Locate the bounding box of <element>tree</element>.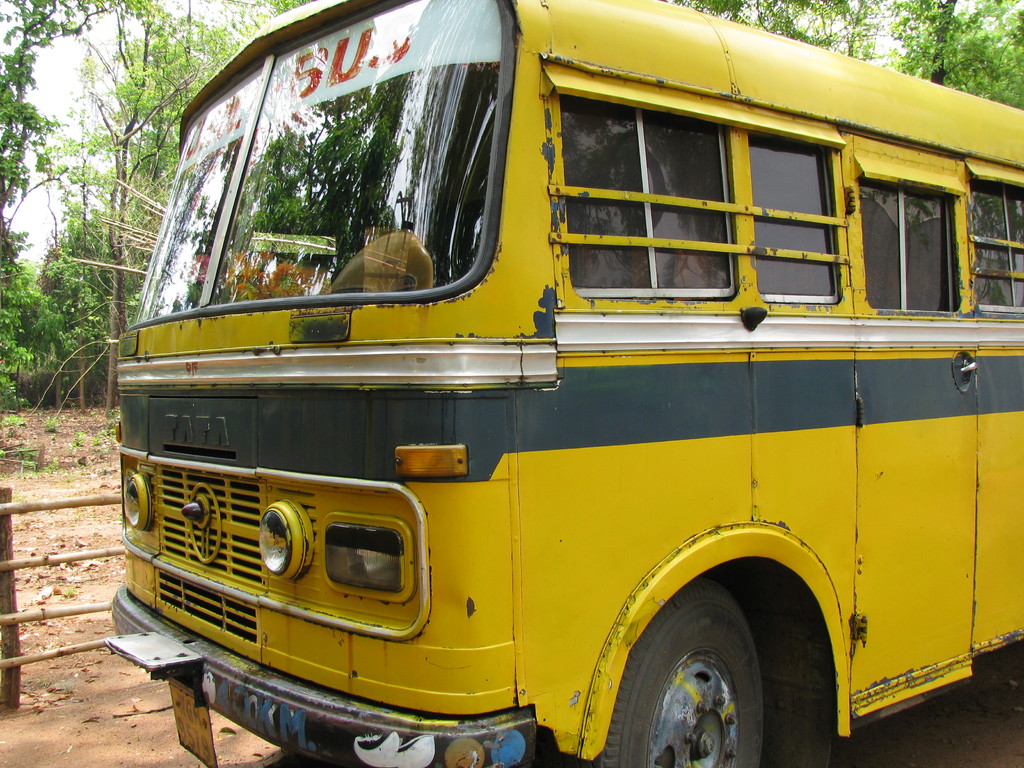
Bounding box: crop(132, 0, 311, 228).
